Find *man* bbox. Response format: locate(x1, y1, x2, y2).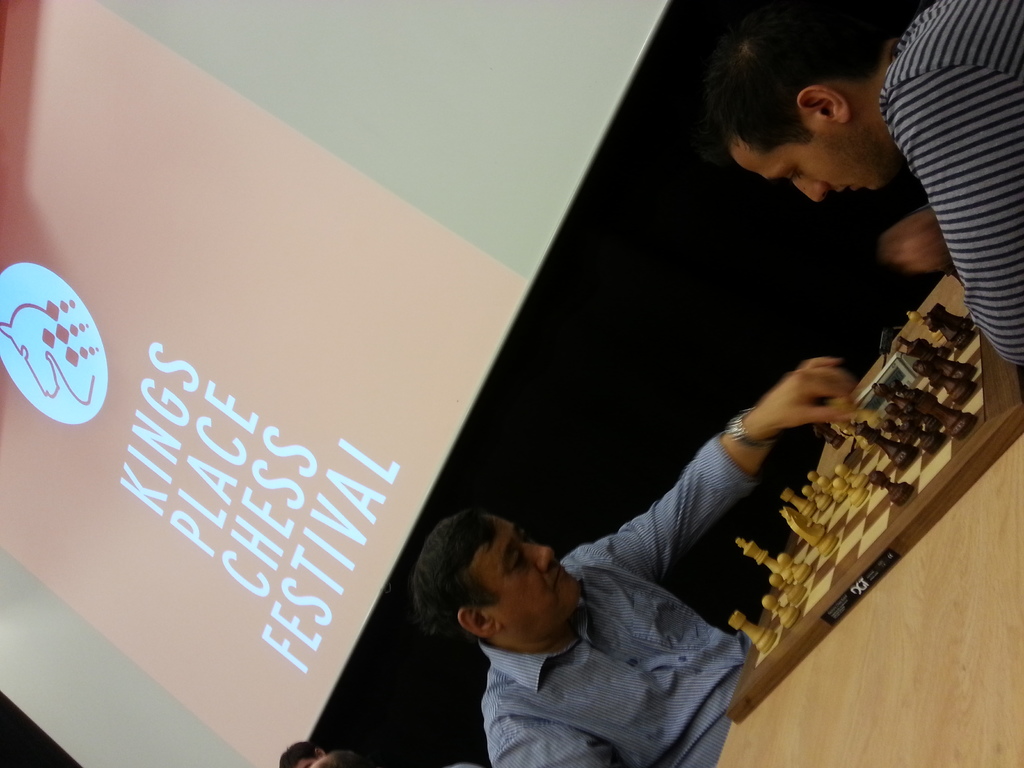
locate(713, 0, 1023, 365).
